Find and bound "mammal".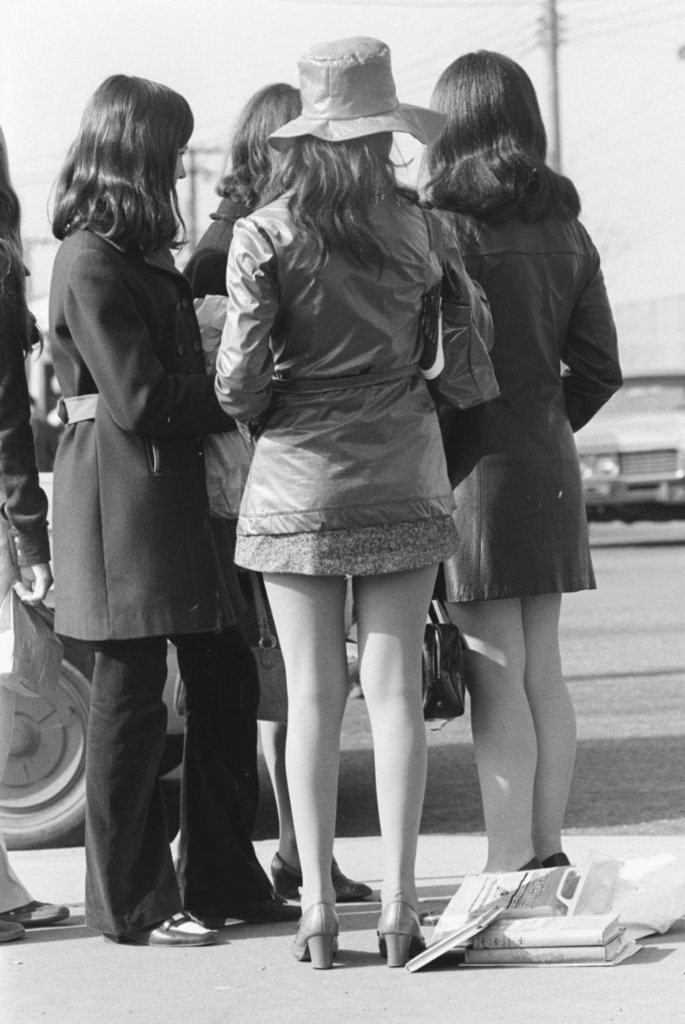
Bound: left=26, top=86, right=237, bottom=826.
